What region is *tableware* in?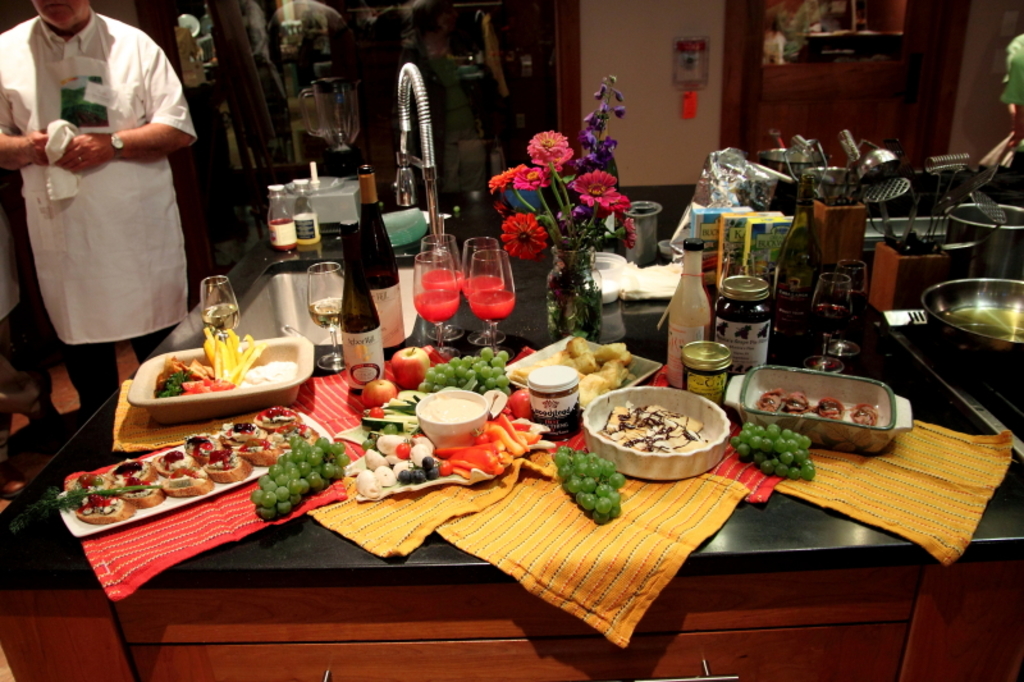
pyautogui.locateOnScreen(799, 271, 852, 375).
